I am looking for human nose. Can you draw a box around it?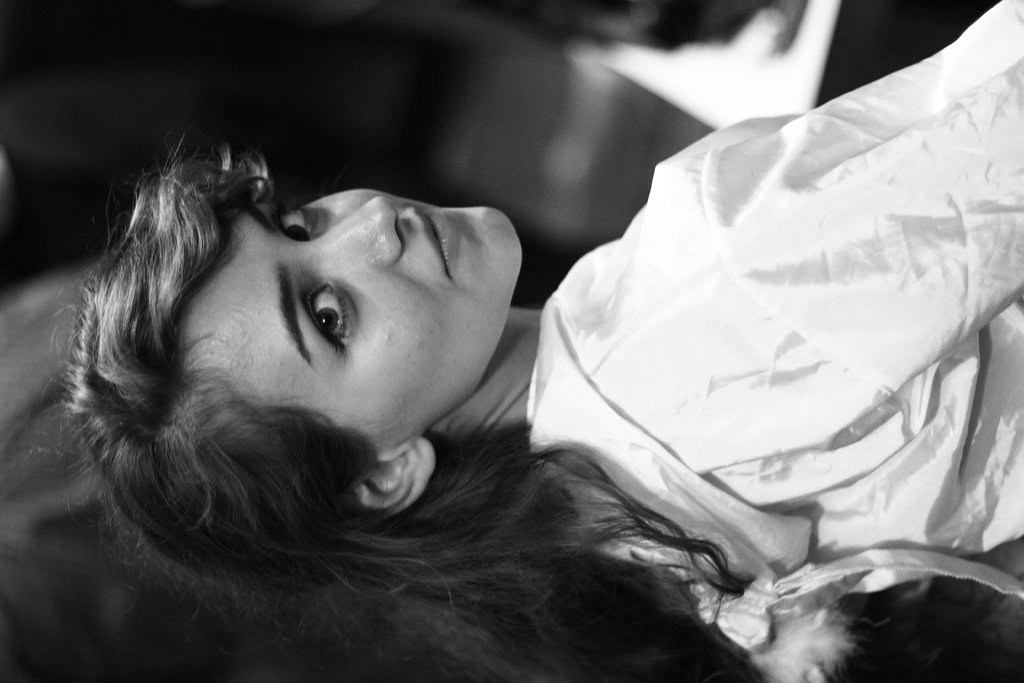
Sure, the bounding box is 299/197/397/271.
